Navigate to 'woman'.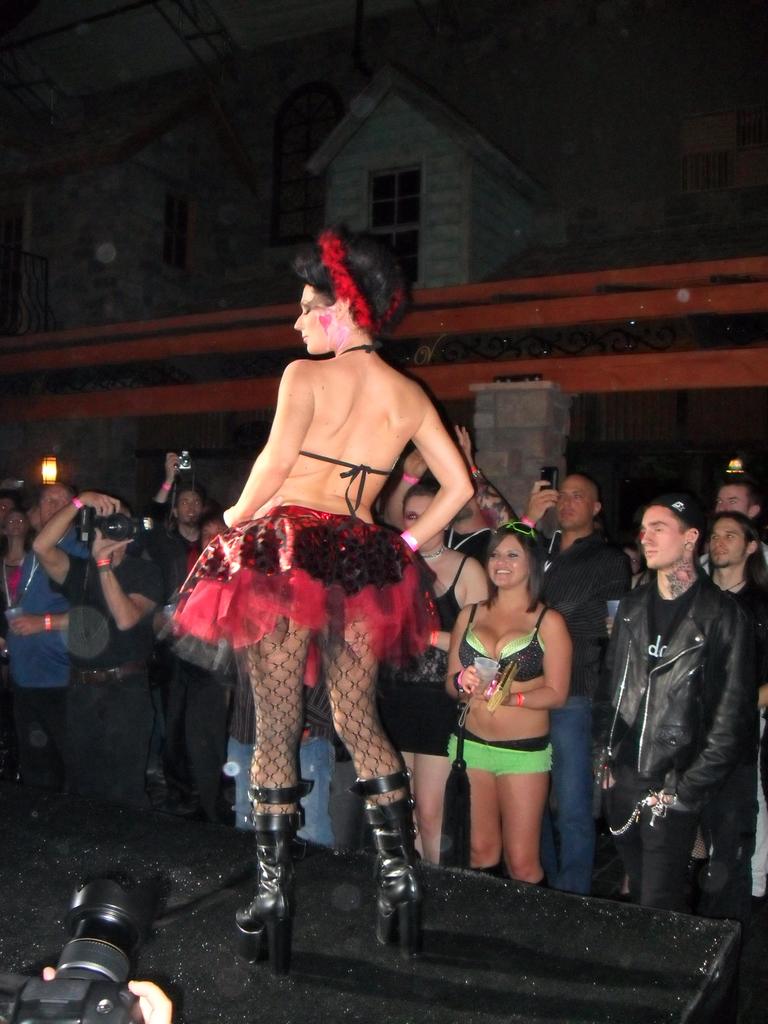
Navigation target: left=448, top=522, right=563, bottom=886.
